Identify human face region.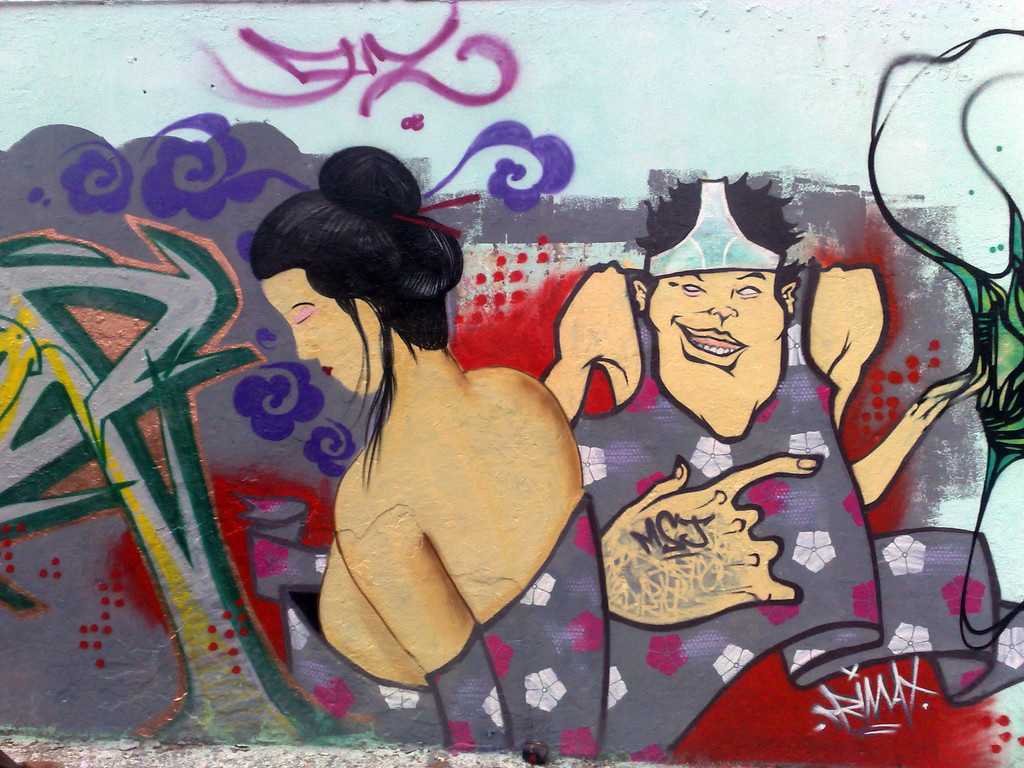
Region: <region>643, 273, 790, 442</region>.
